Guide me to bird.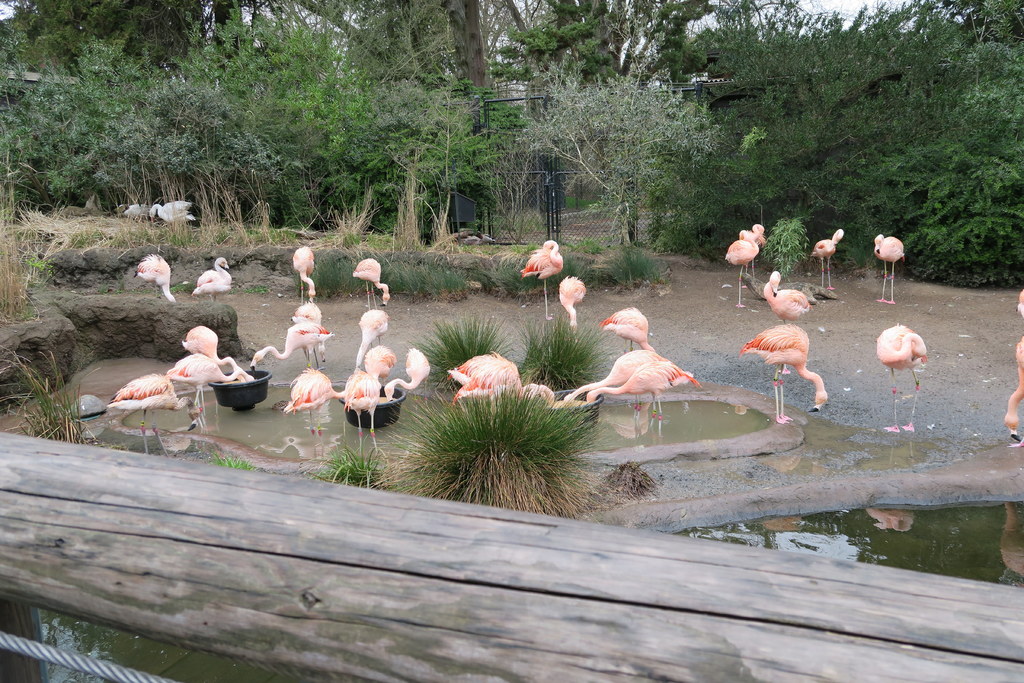
Guidance: locate(766, 270, 808, 326).
